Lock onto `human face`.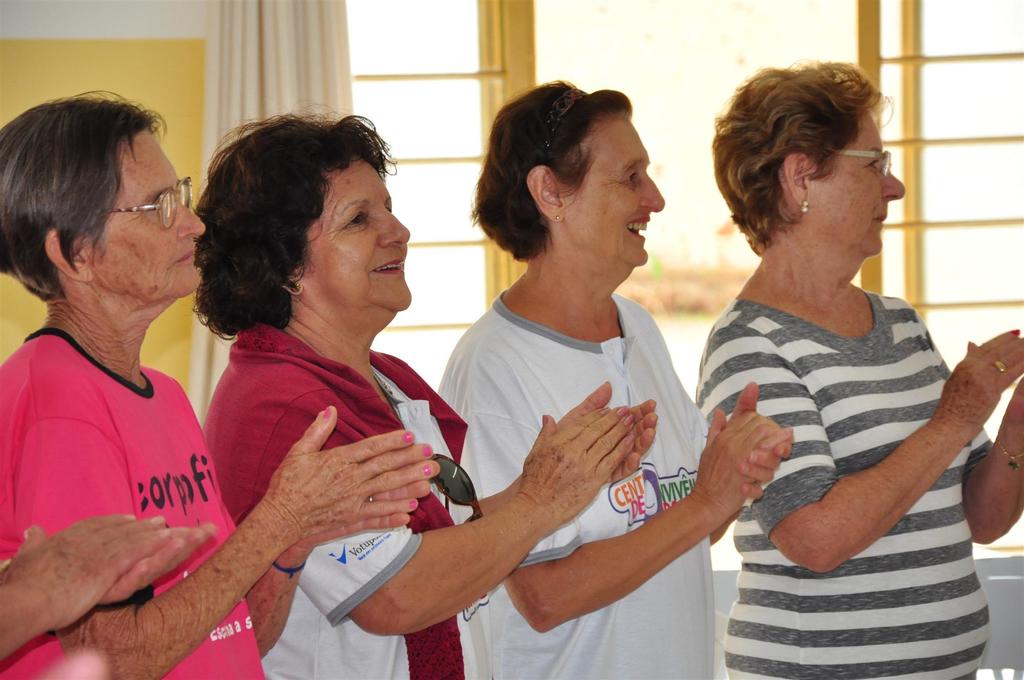
Locked: 85/131/206/298.
